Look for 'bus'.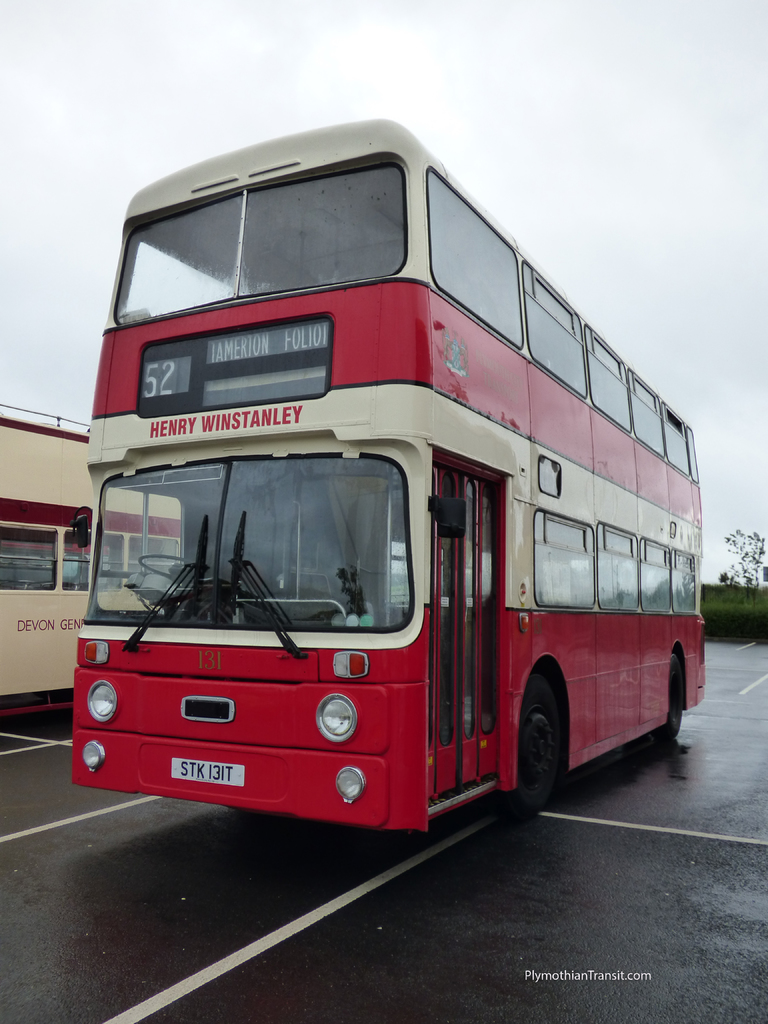
Found: box=[0, 398, 191, 719].
